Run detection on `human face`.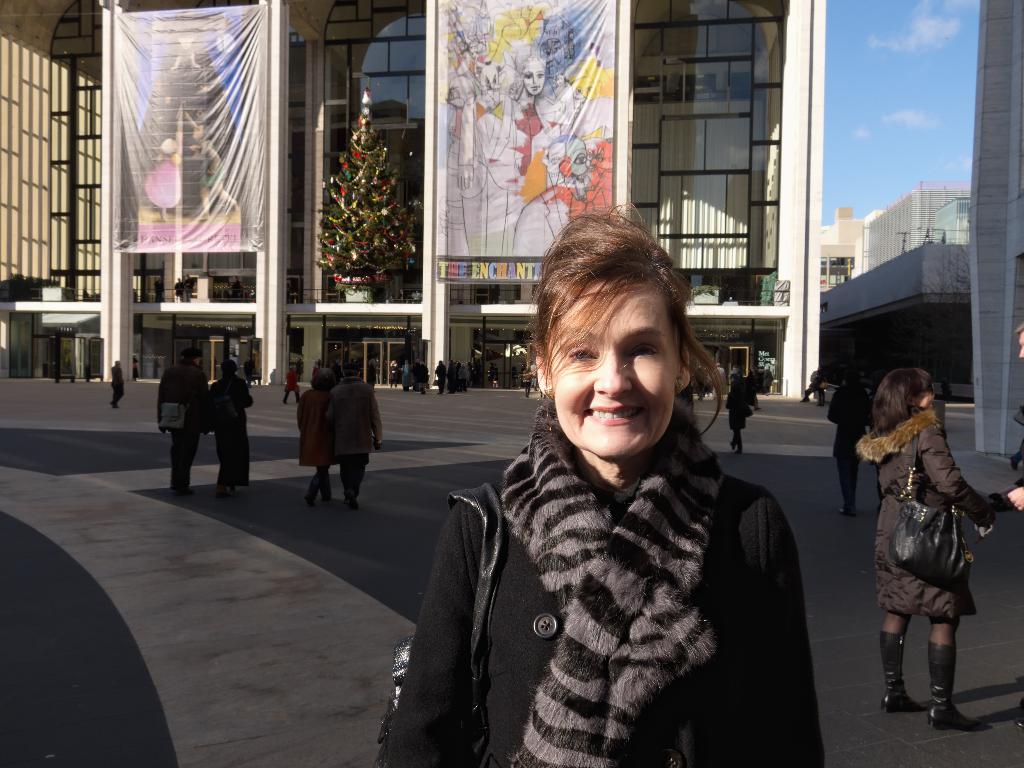
Result: x1=479, y1=65, x2=503, y2=100.
